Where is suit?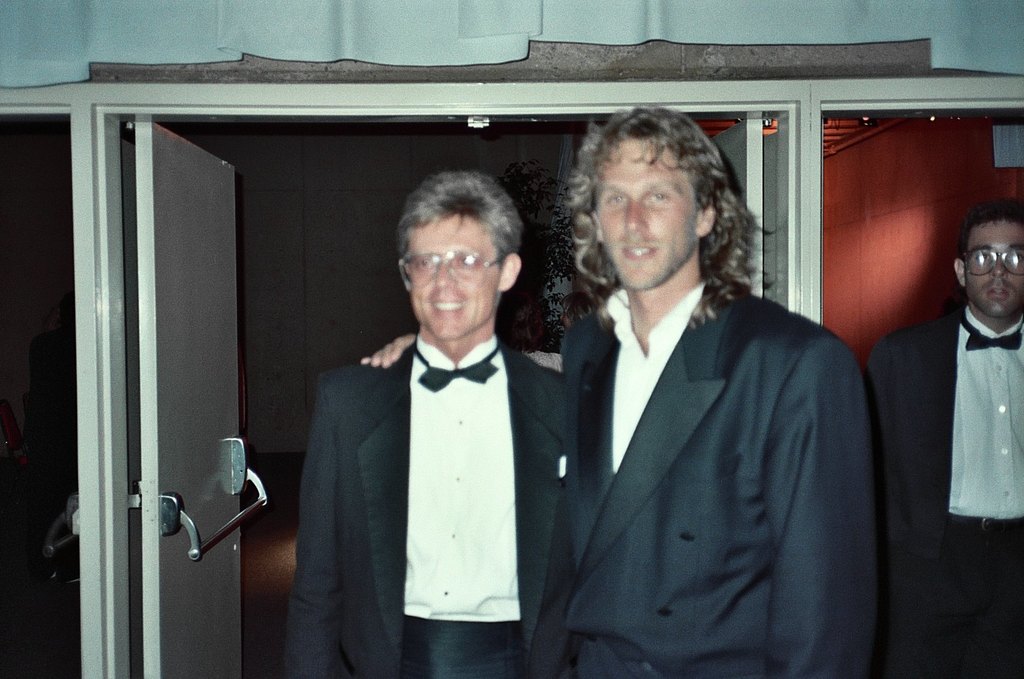
x1=562 y1=275 x2=877 y2=678.
